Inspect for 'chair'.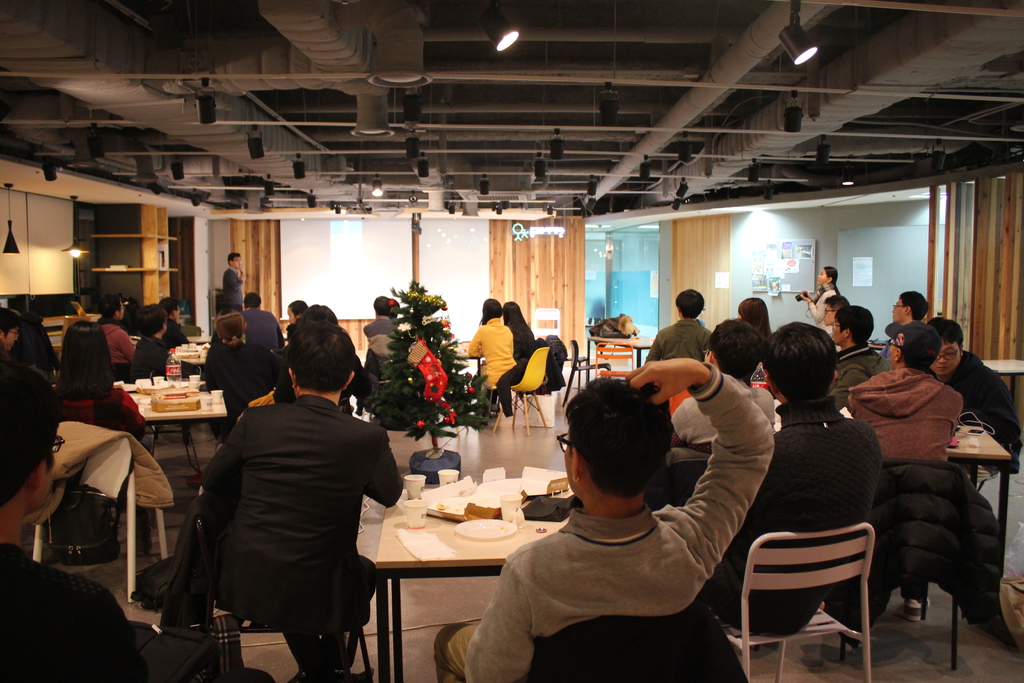
Inspection: box=[591, 341, 637, 379].
